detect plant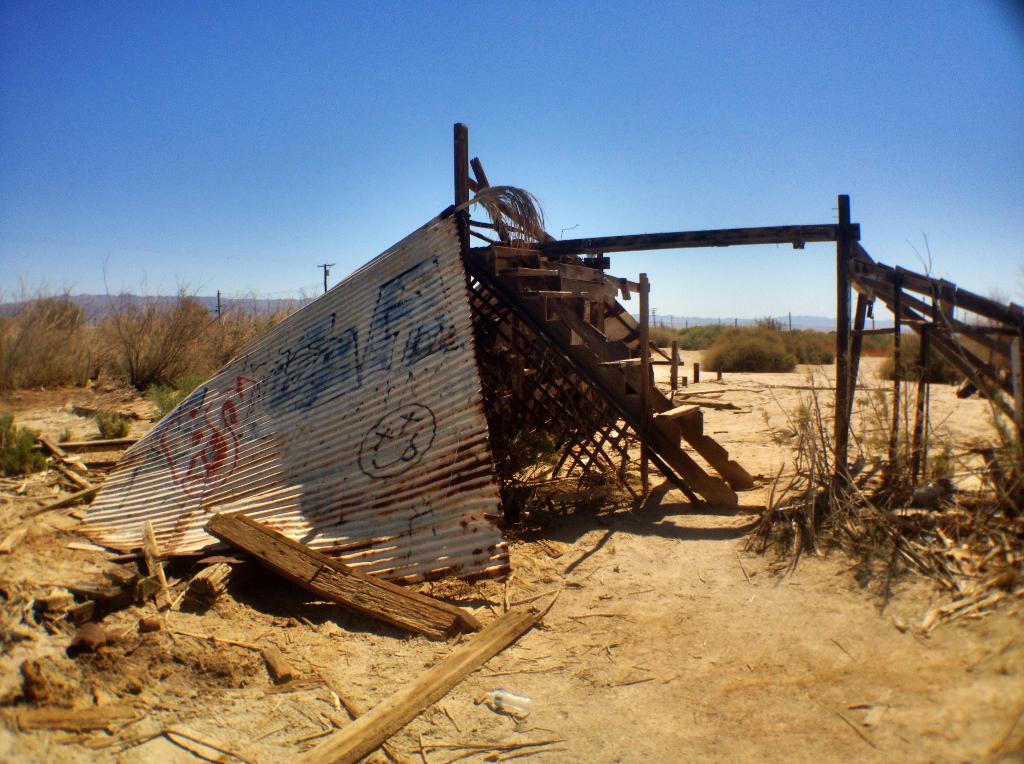
x1=57, y1=425, x2=70, y2=443
